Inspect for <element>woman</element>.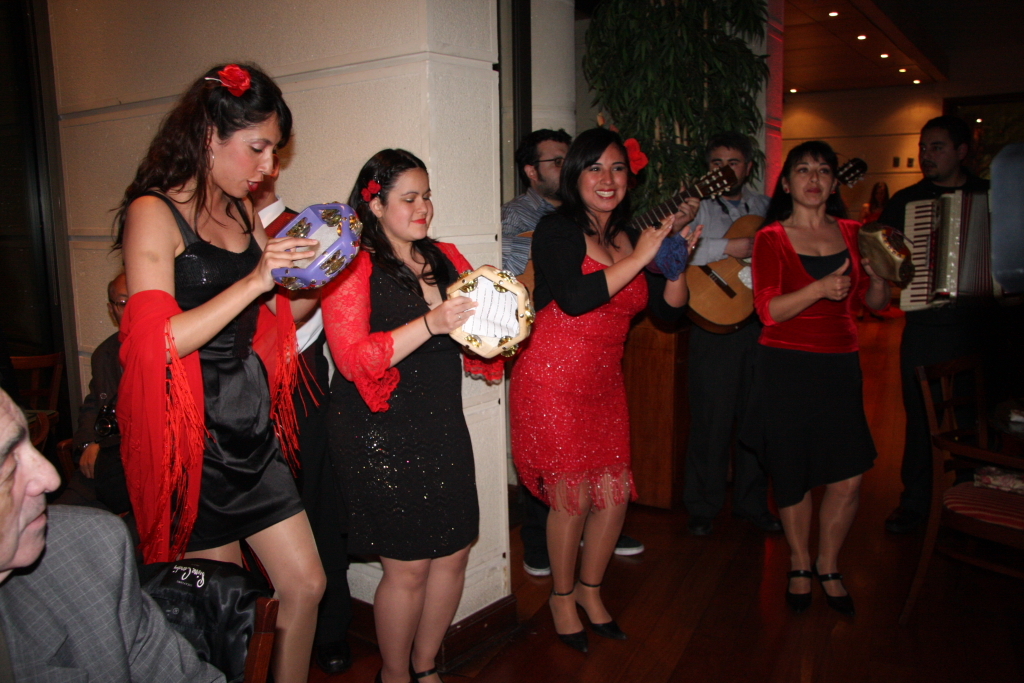
Inspection: region(512, 126, 700, 650).
